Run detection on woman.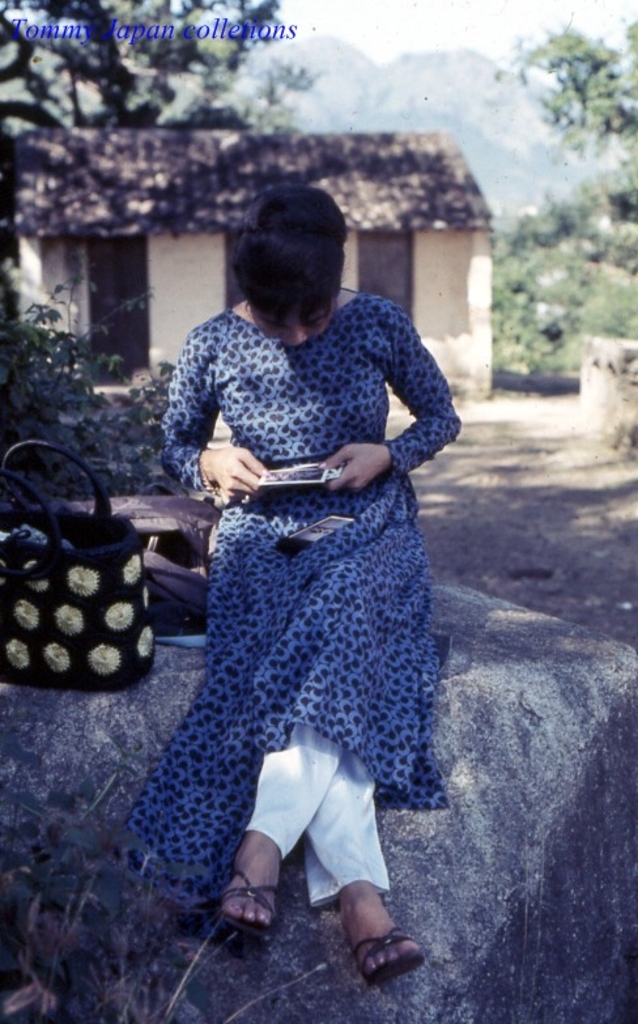
Result: region(107, 166, 480, 970).
